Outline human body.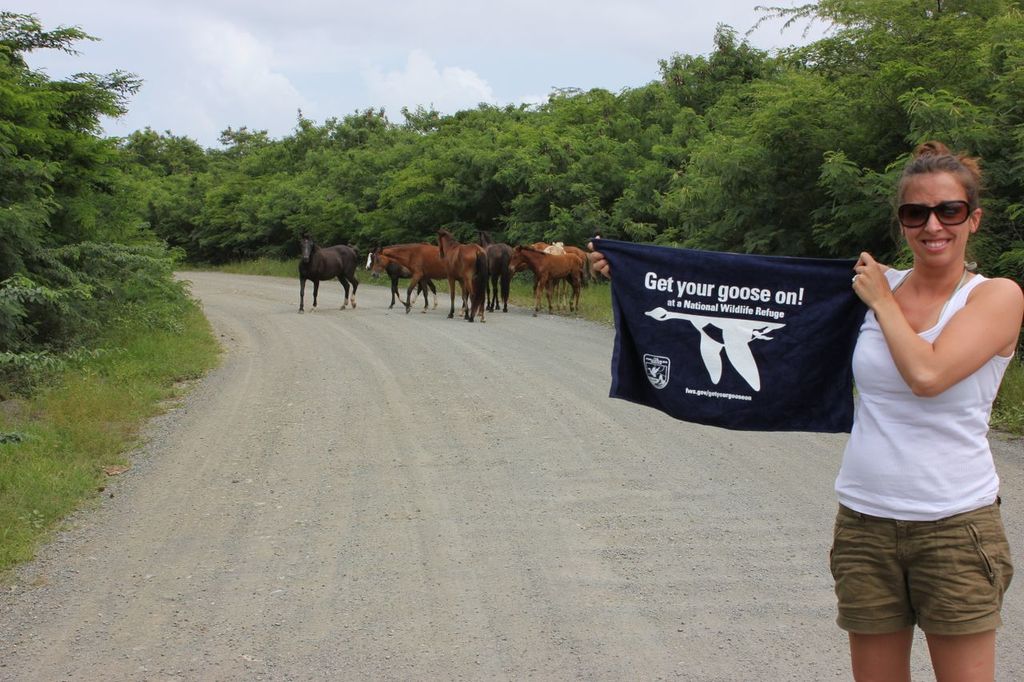
Outline: box=[585, 138, 1023, 681].
